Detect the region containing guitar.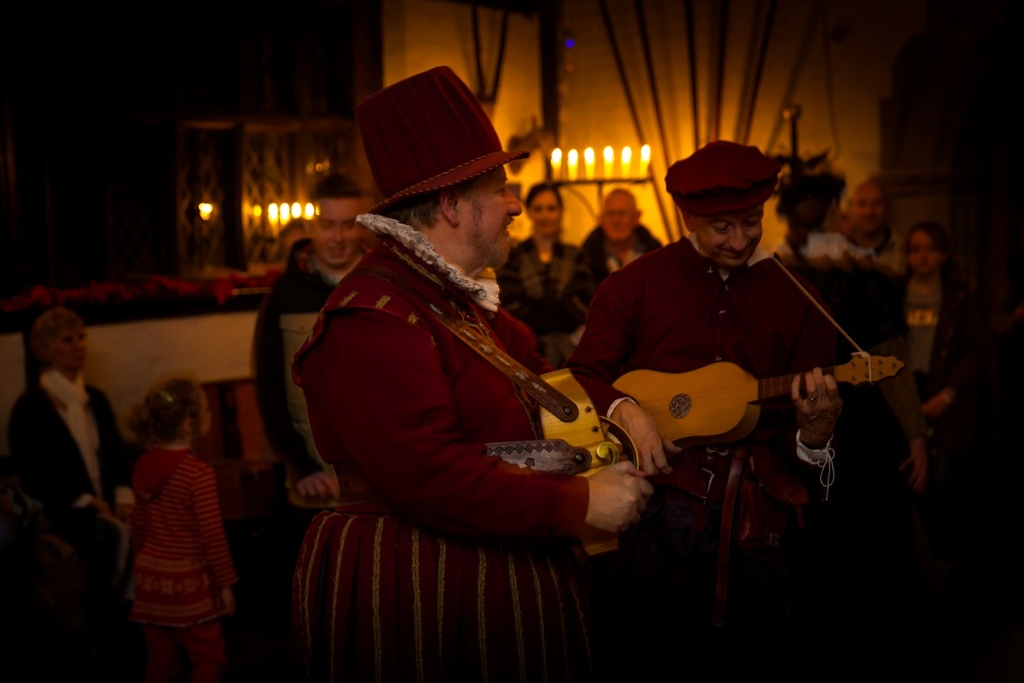
609:347:907:459.
